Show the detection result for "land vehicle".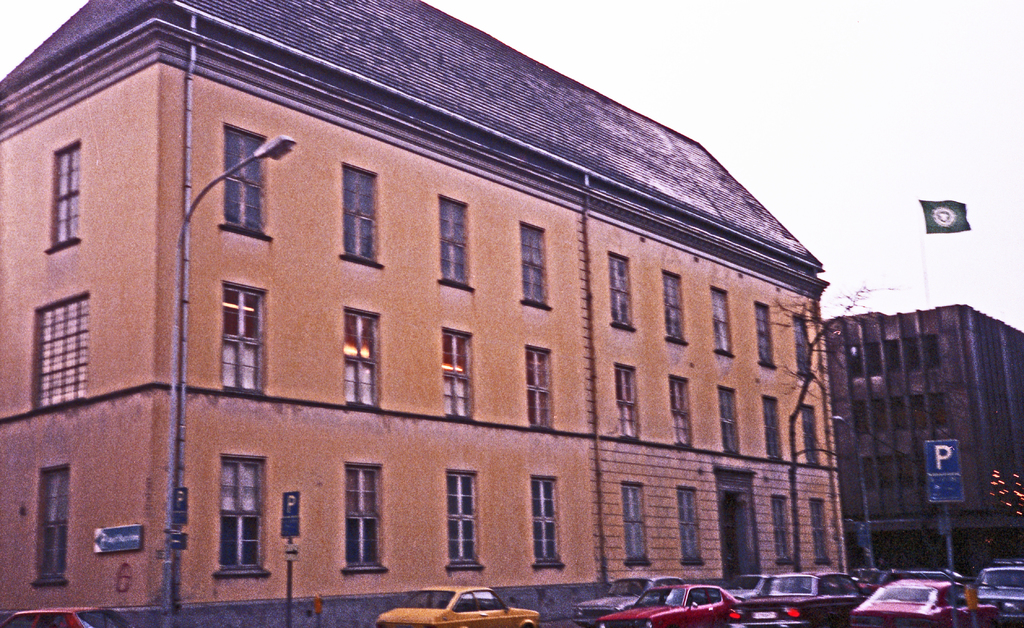
l=584, t=570, r=754, b=627.
